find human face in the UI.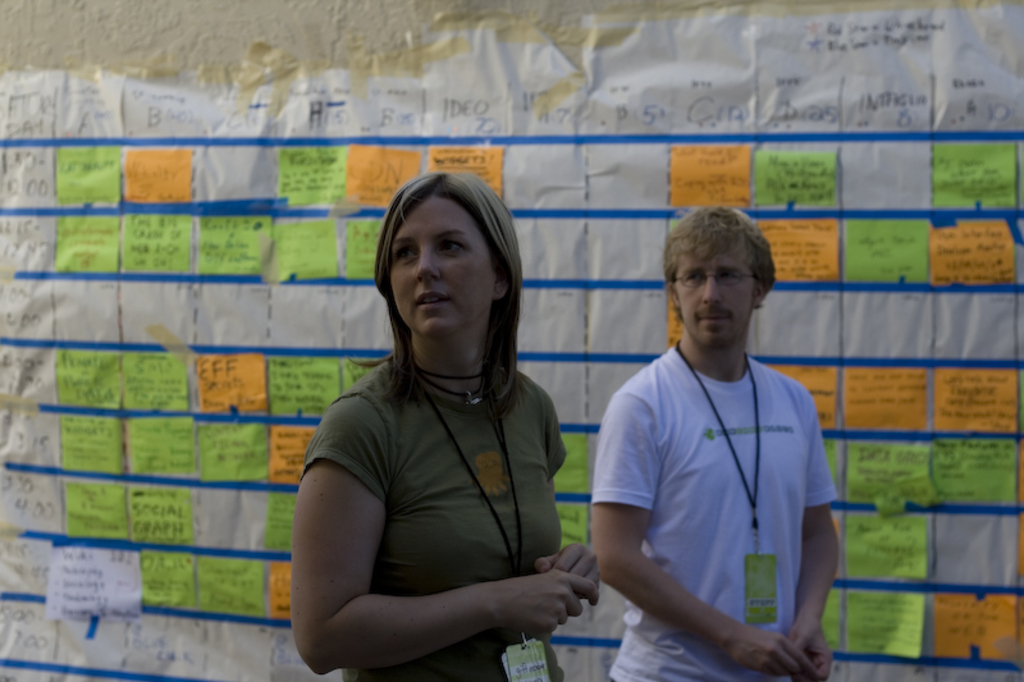
UI element at crop(388, 194, 498, 331).
